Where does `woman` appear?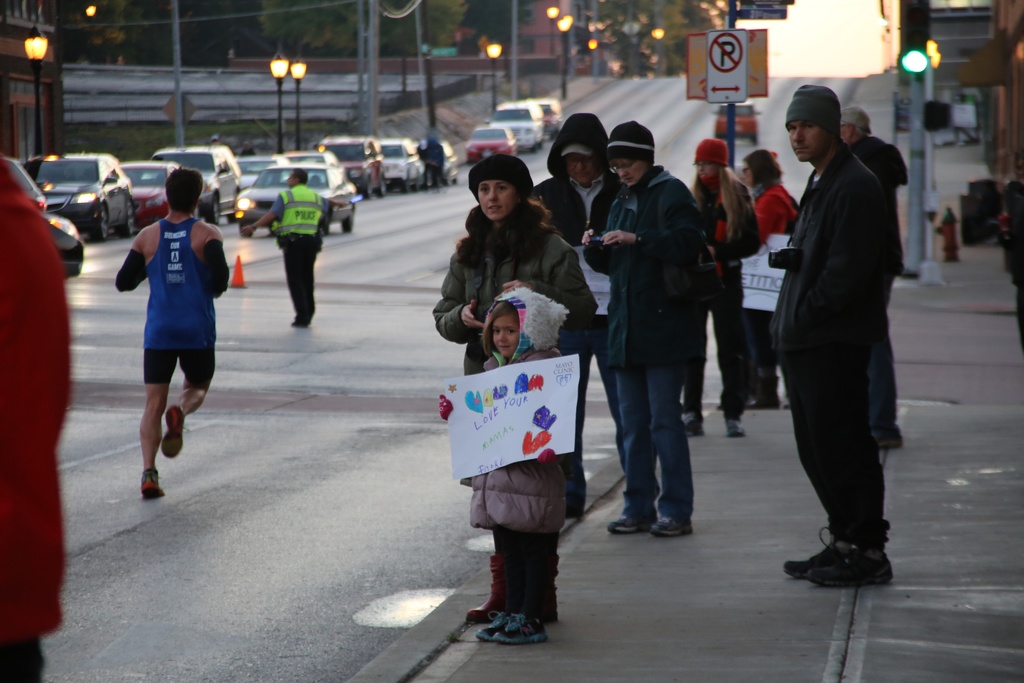
Appears at [433, 148, 602, 620].
